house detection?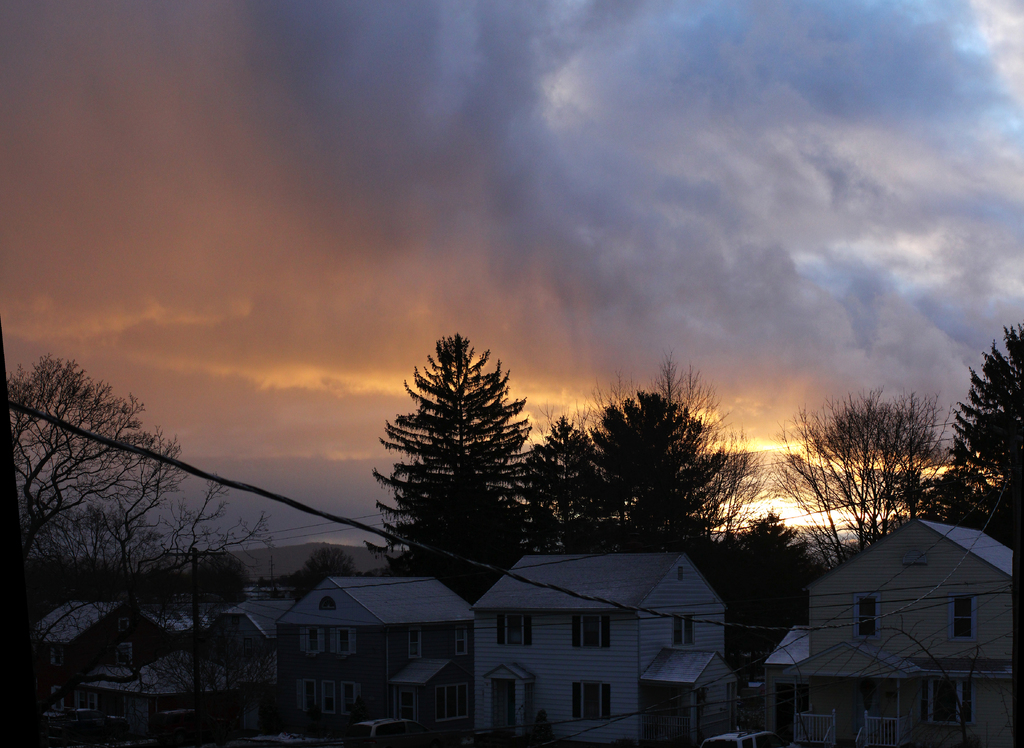
pyautogui.locateOnScreen(195, 591, 294, 740)
